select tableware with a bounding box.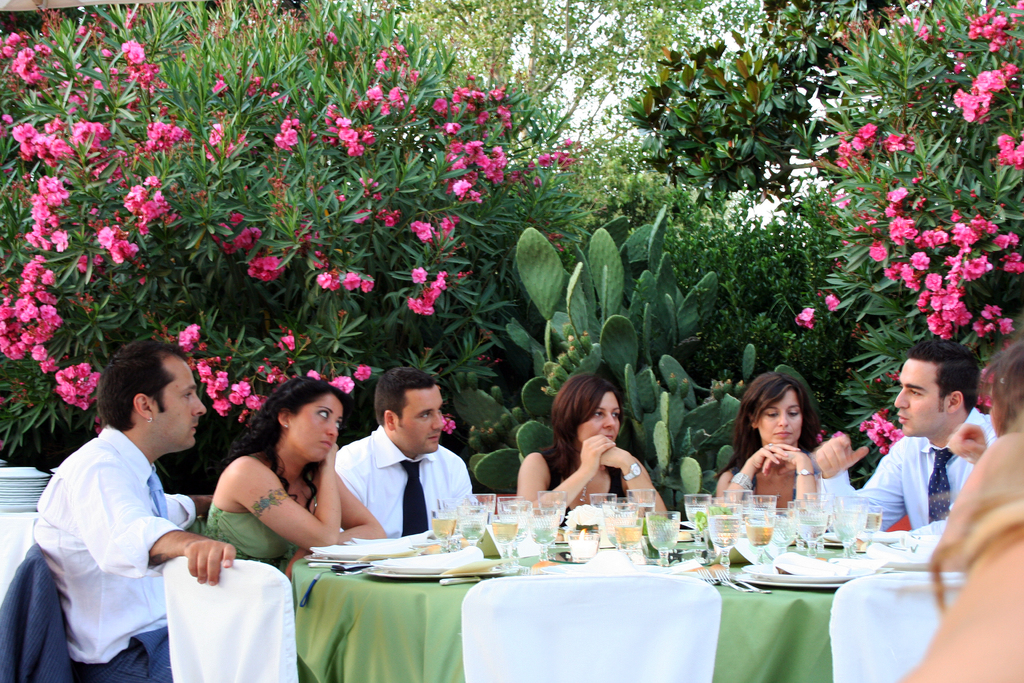
(left=773, top=508, right=796, bottom=554).
